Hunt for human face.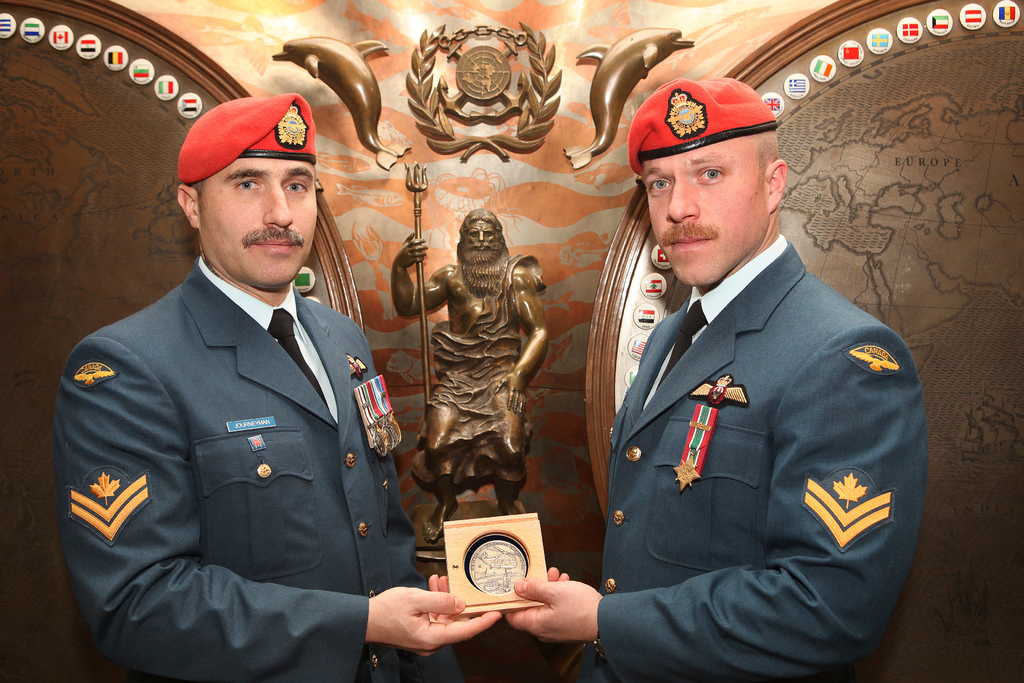
Hunted down at locate(646, 143, 763, 288).
